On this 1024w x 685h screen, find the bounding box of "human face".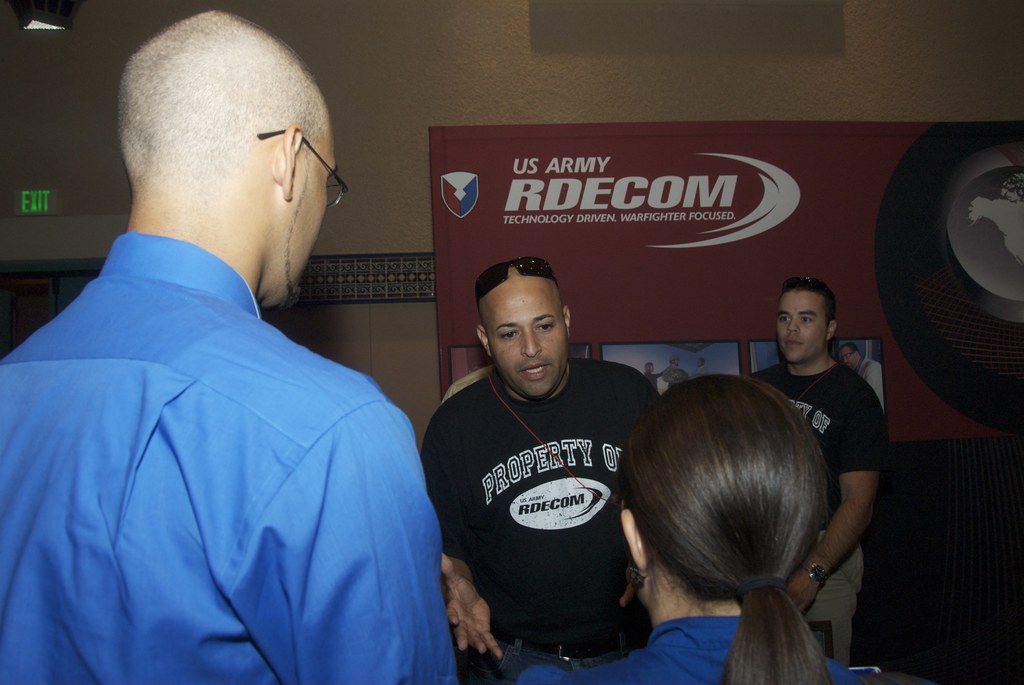
Bounding box: left=274, top=104, right=338, bottom=310.
